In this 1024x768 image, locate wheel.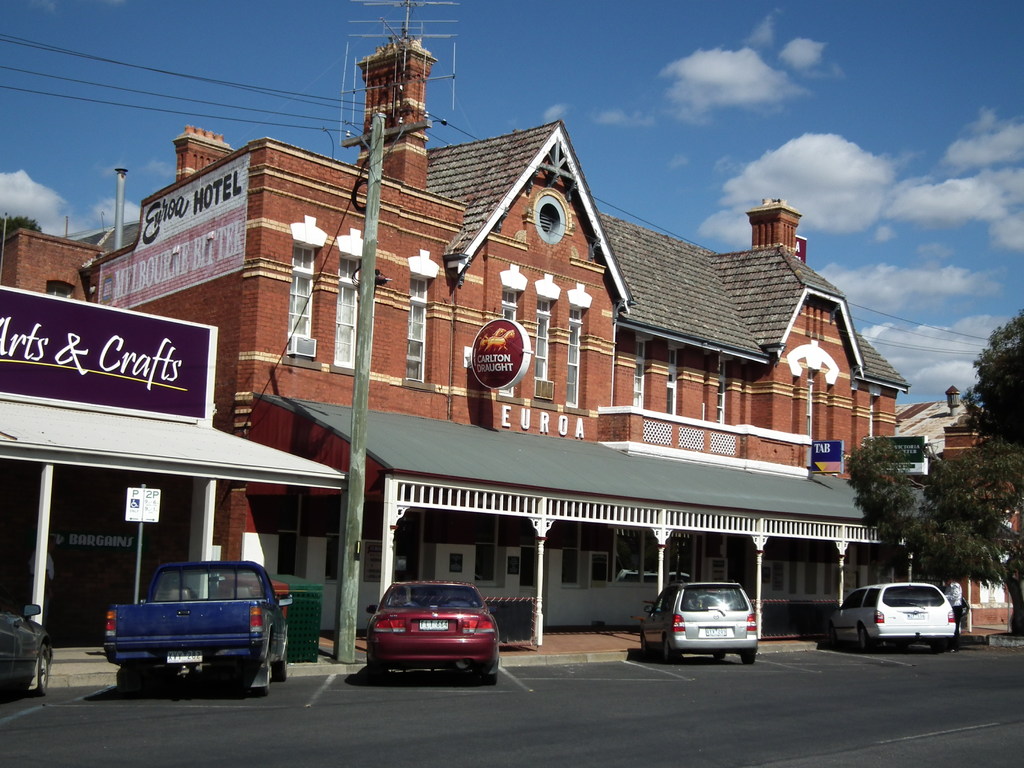
Bounding box: bbox=(483, 668, 499, 684).
